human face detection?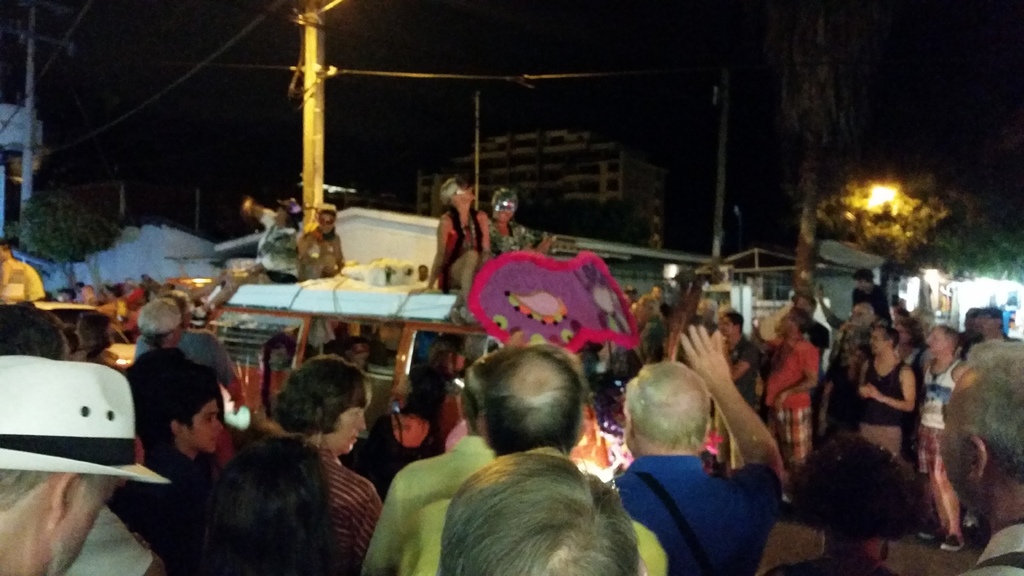
922, 327, 945, 356
